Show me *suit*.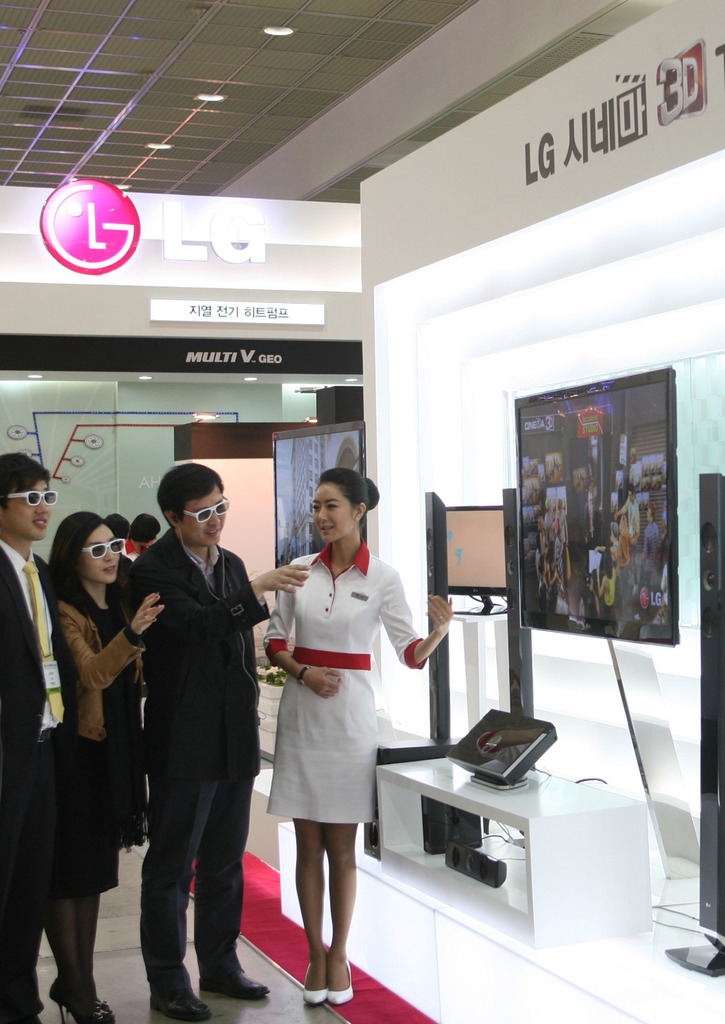
*suit* is here: rect(134, 545, 278, 993).
